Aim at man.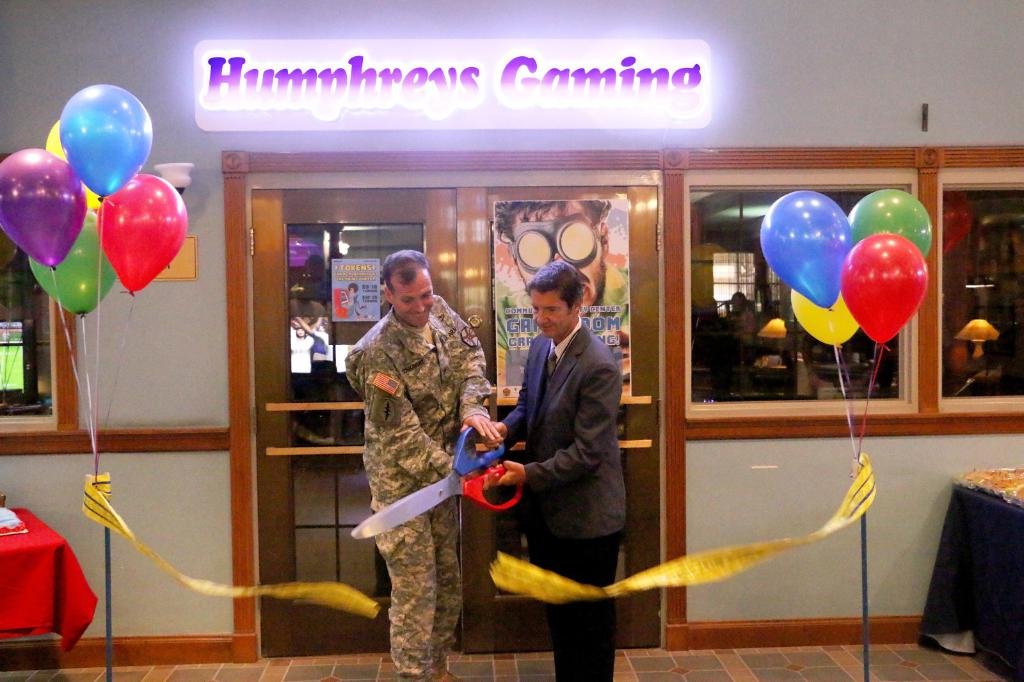
Aimed at Rect(484, 256, 627, 681).
